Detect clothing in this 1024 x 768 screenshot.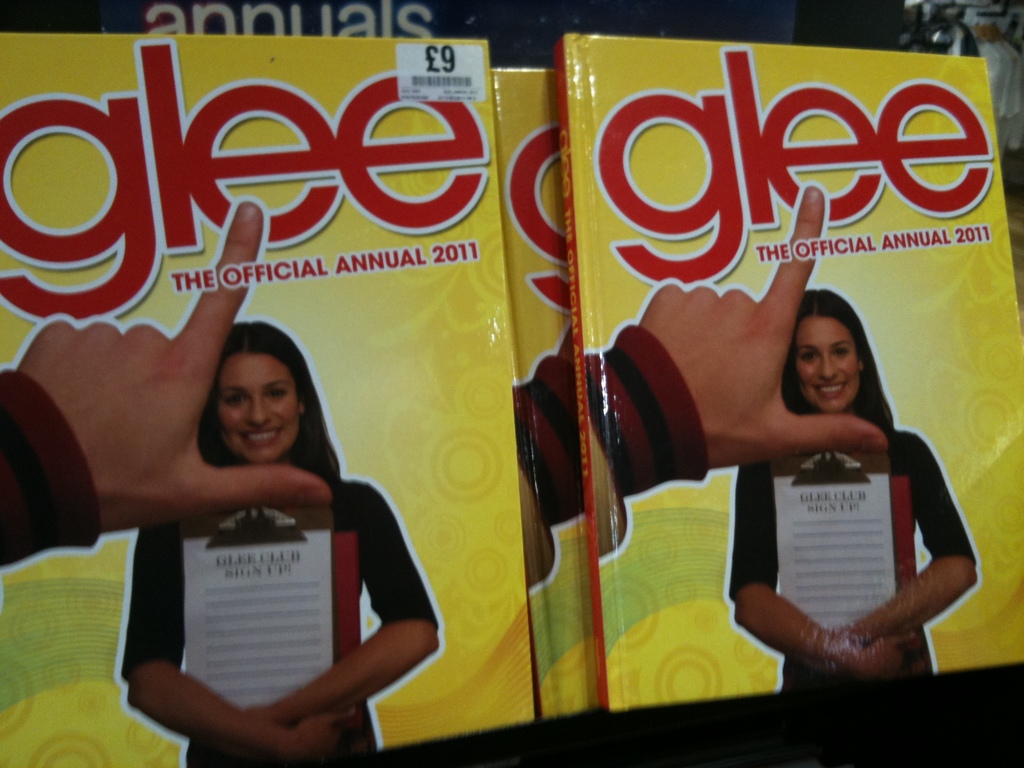
Detection: [left=724, top=406, right=982, bottom=686].
